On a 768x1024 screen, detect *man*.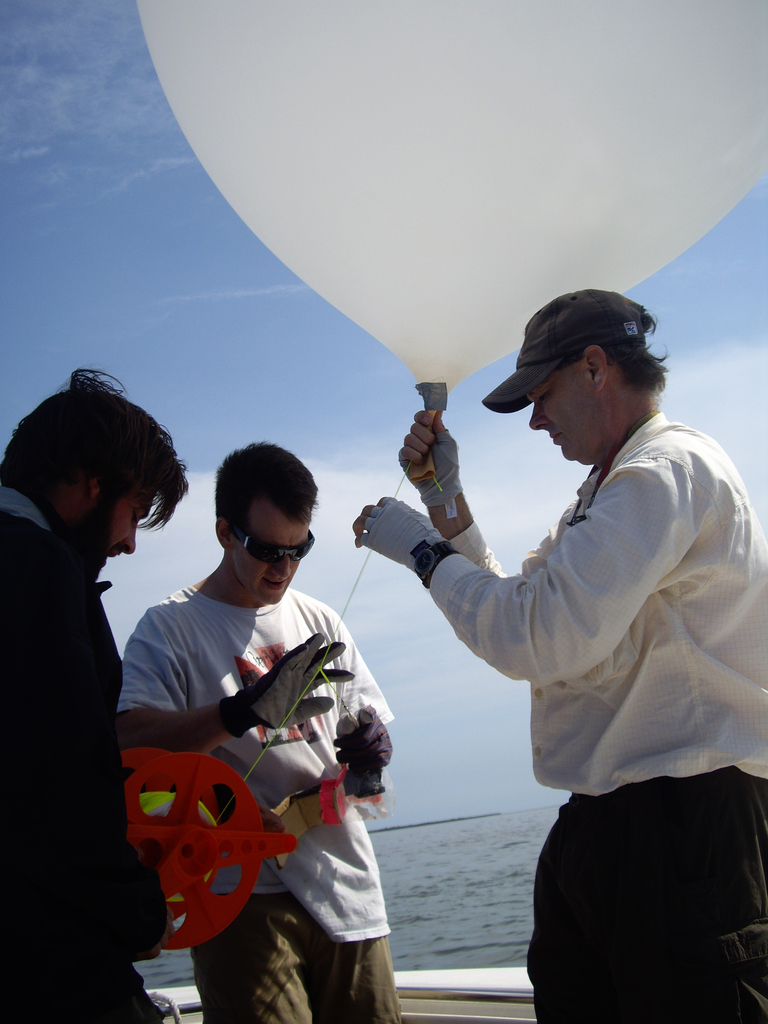
[399, 273, 765, 1006].
